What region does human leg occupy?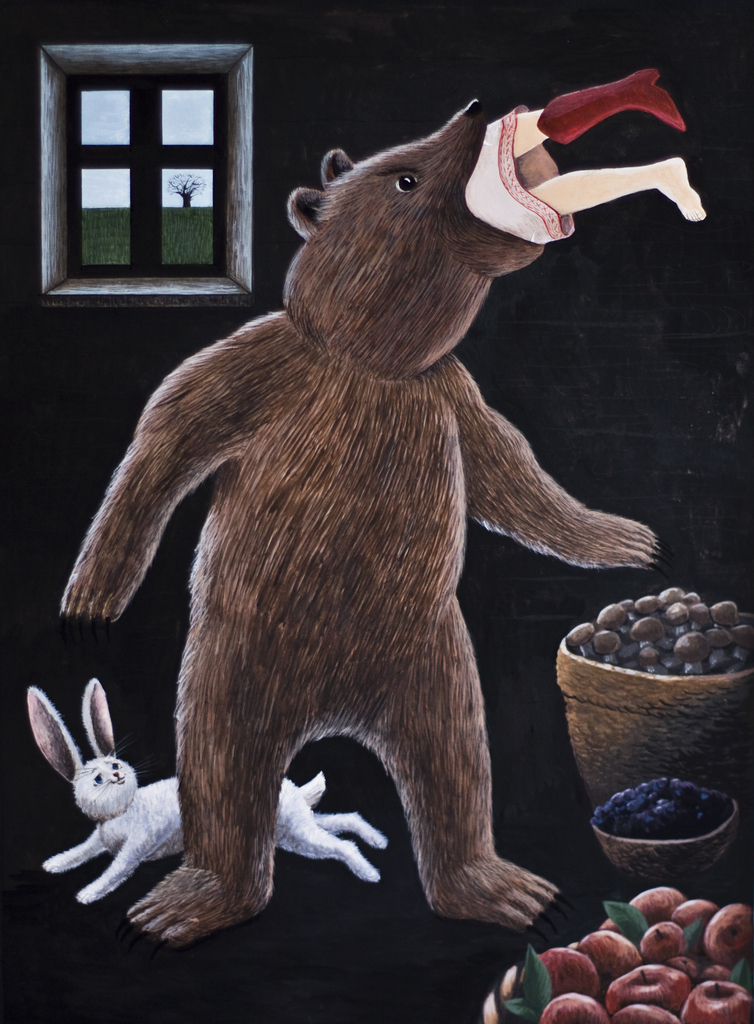
{"x1": 521, "y1": 156, "x2": 710, "y2": 226}.
